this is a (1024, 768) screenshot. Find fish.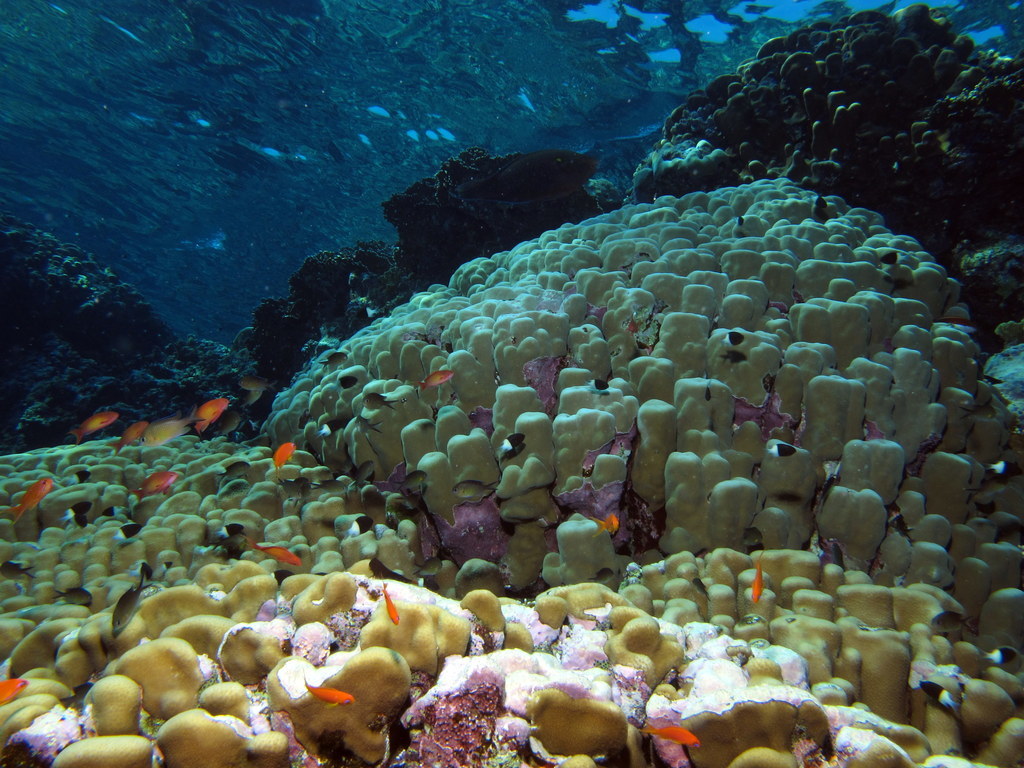
Bounding box: (136,558,157,584).
